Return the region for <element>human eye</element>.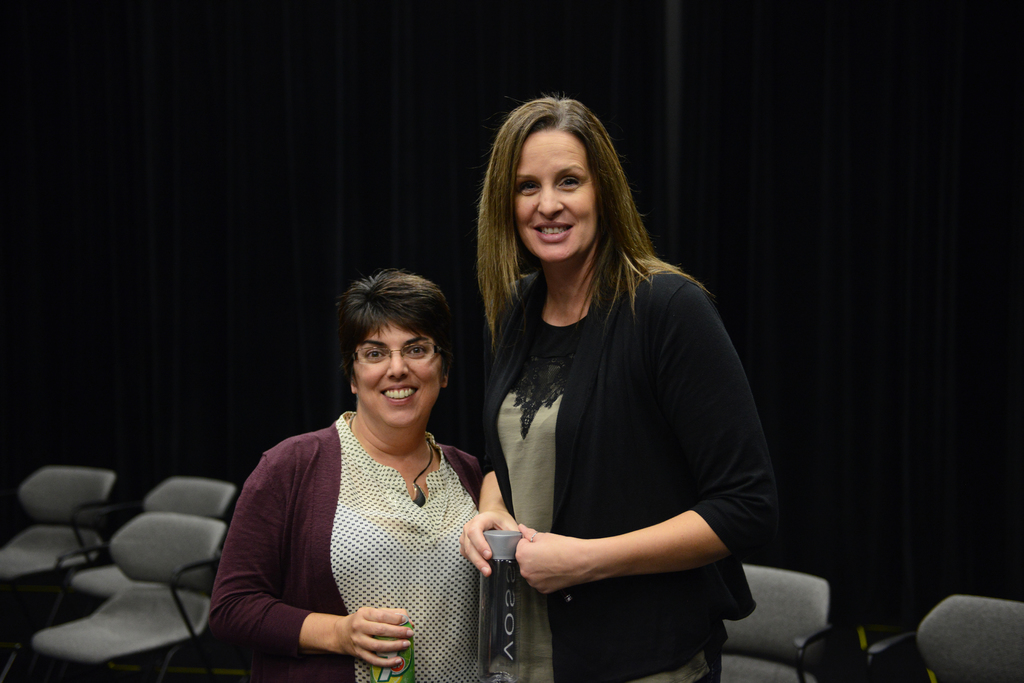
BBox(558, 175, 580, 191).
